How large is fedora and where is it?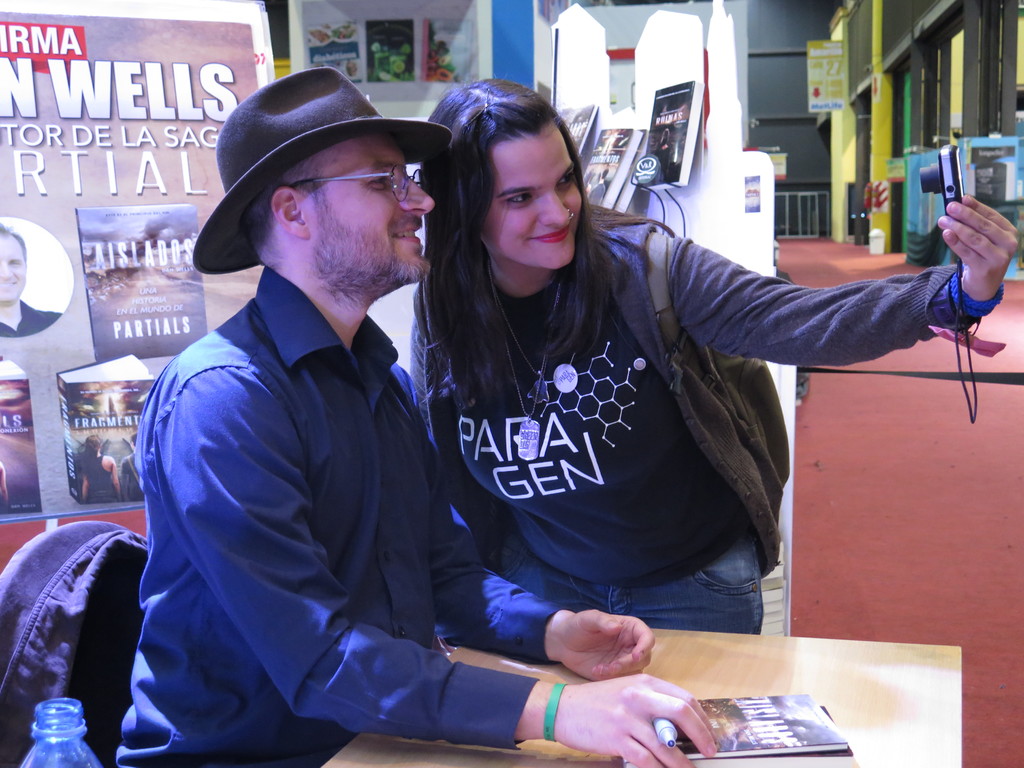
Bounding box: (x1=191, y1=70, x2=451, y2=269).
